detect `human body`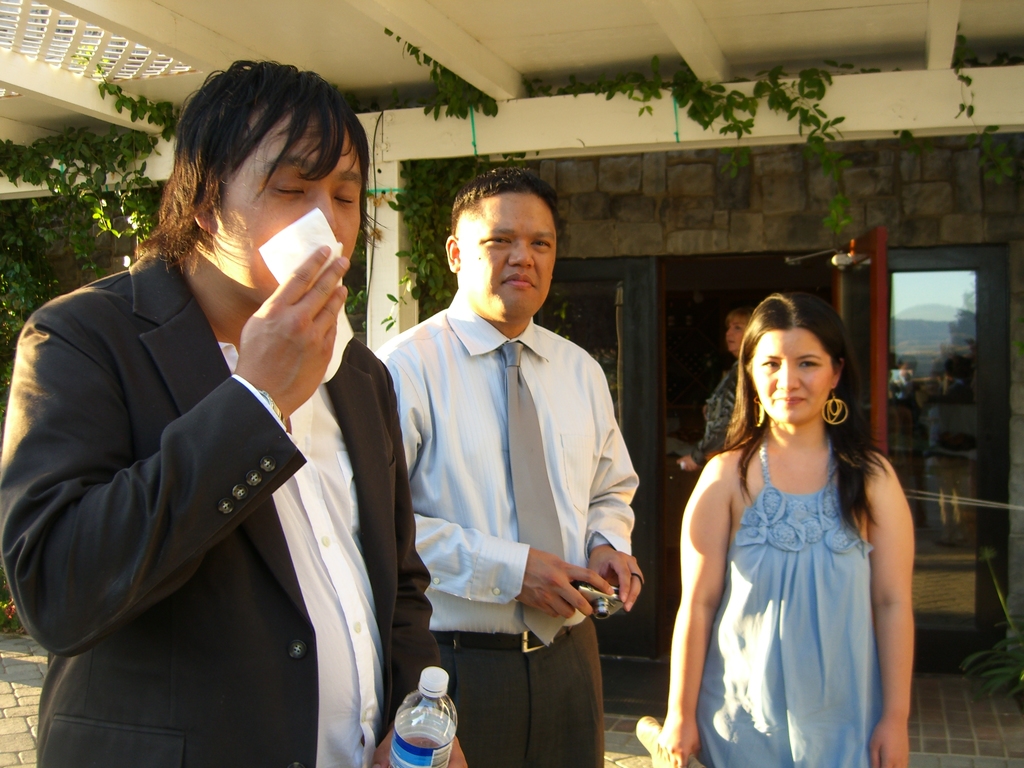
left=371, top=161, right=643, bottom=767
